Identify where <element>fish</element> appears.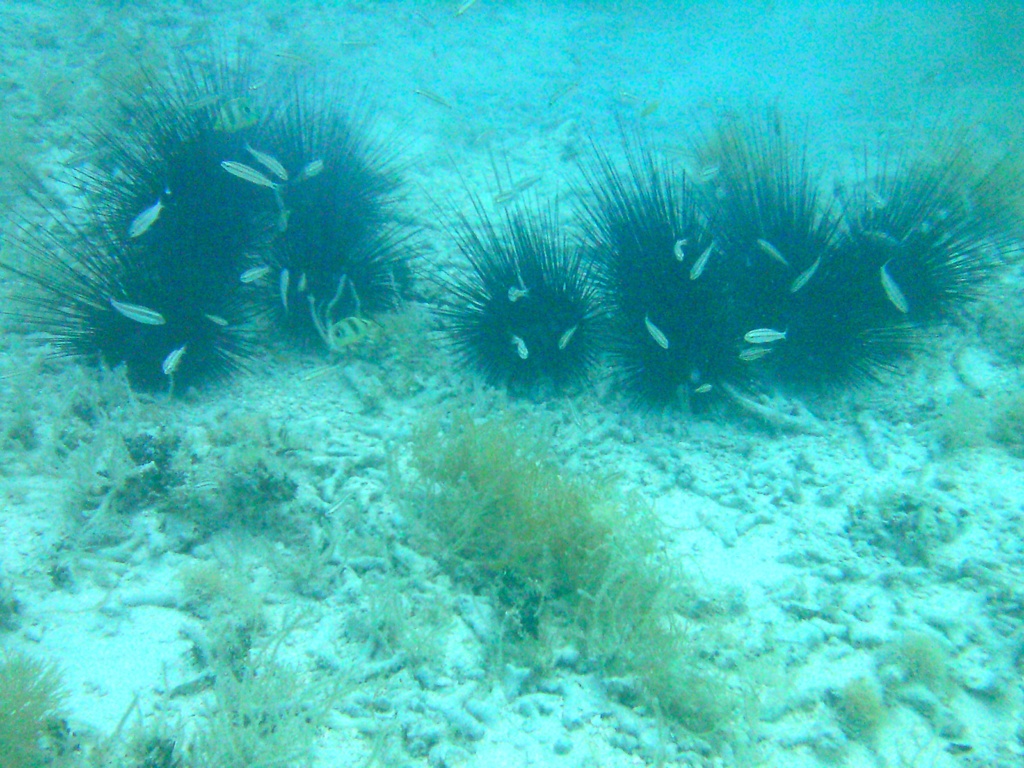
Appears at (left=198, top=480, right=218, bottom=492).
